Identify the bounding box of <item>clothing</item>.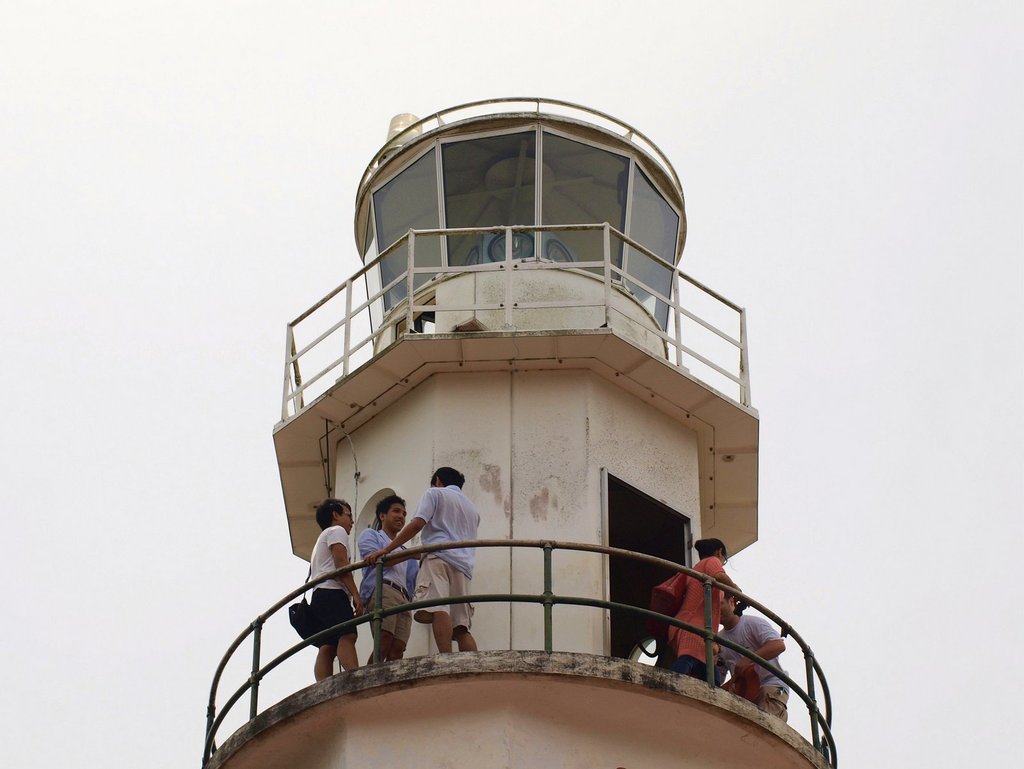
rect(309, 526, 354, 647).
